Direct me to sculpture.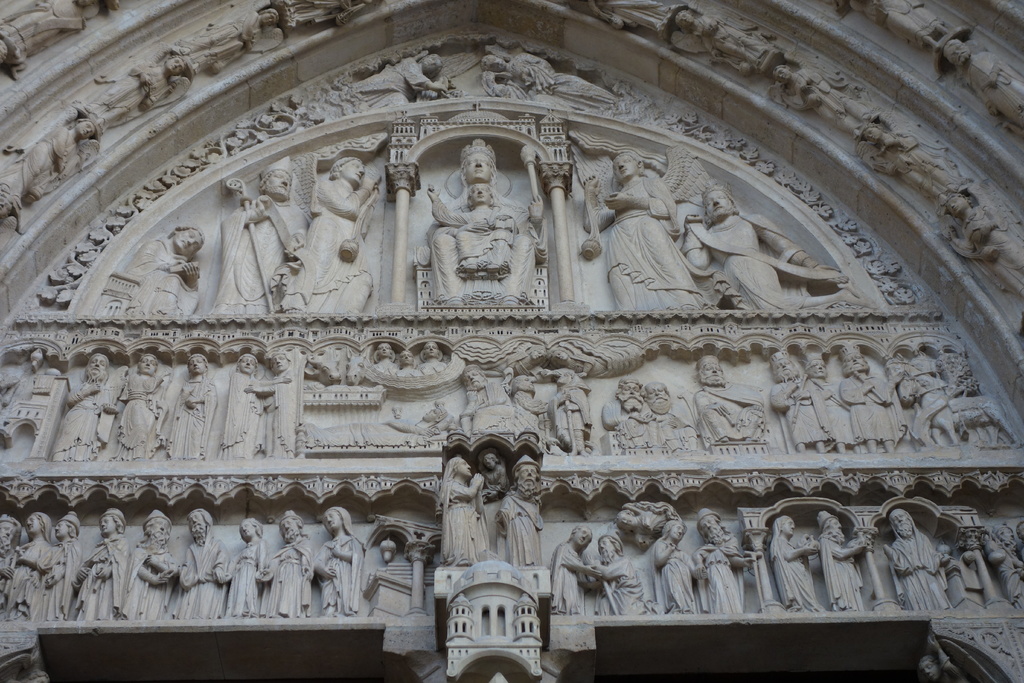
Direction: l=587, t=153, r=706, b=338.
